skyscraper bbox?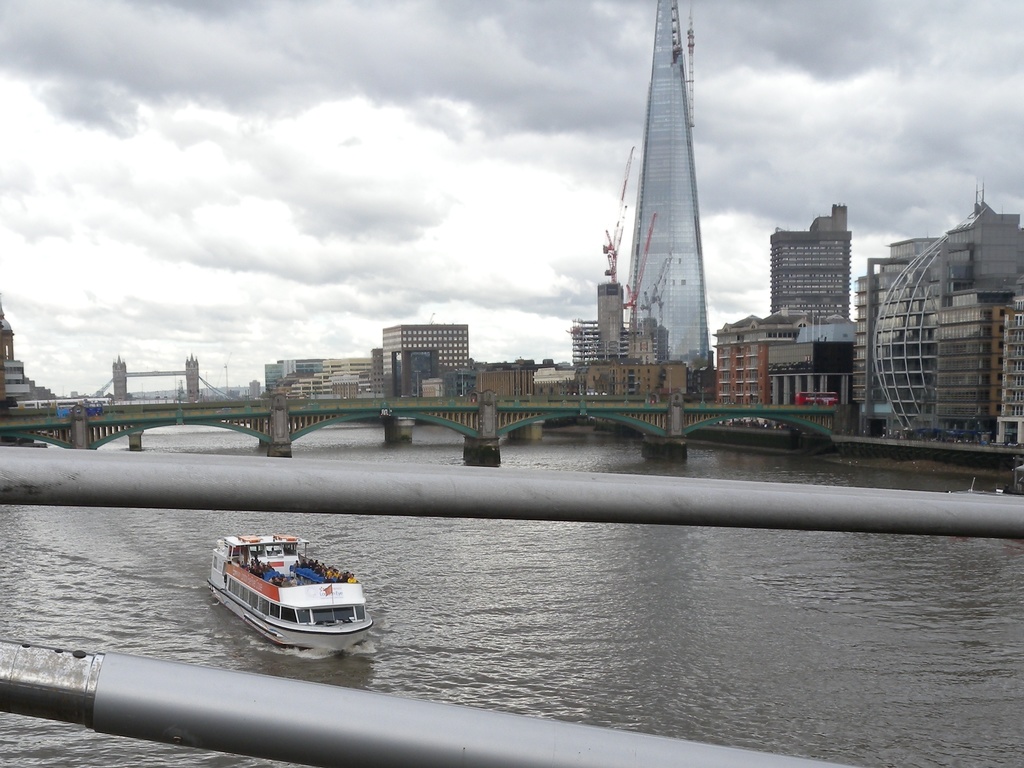
Rect(482, 367, 539, 395)
